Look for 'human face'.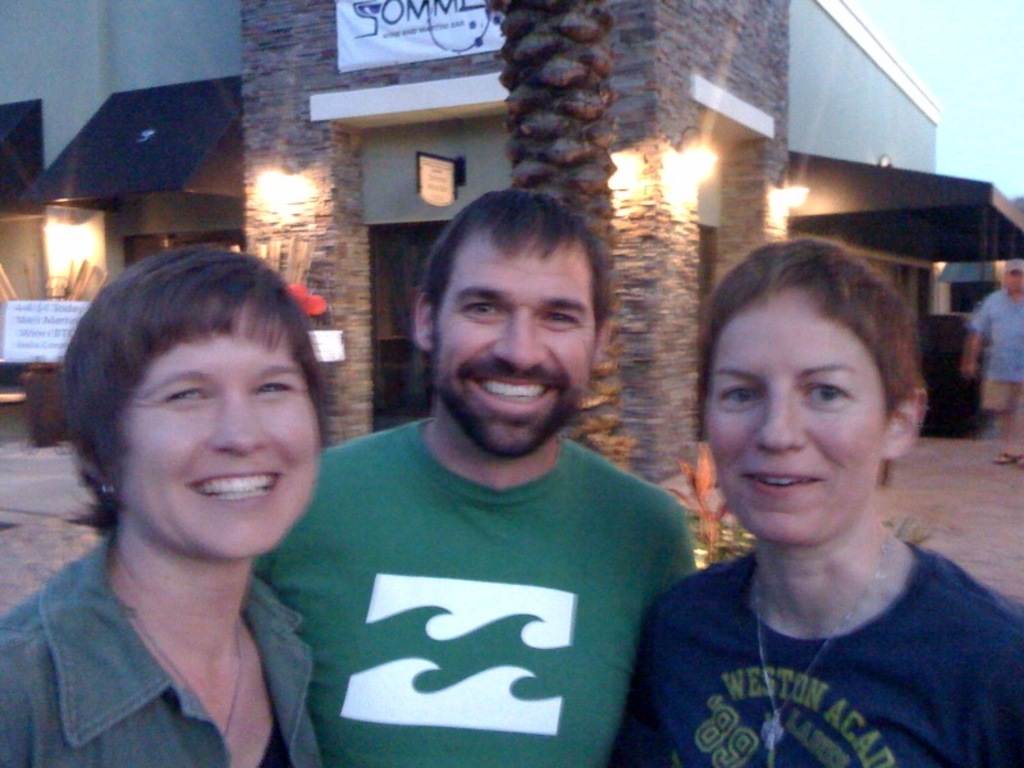
Found: [1005,270,1023,296].
